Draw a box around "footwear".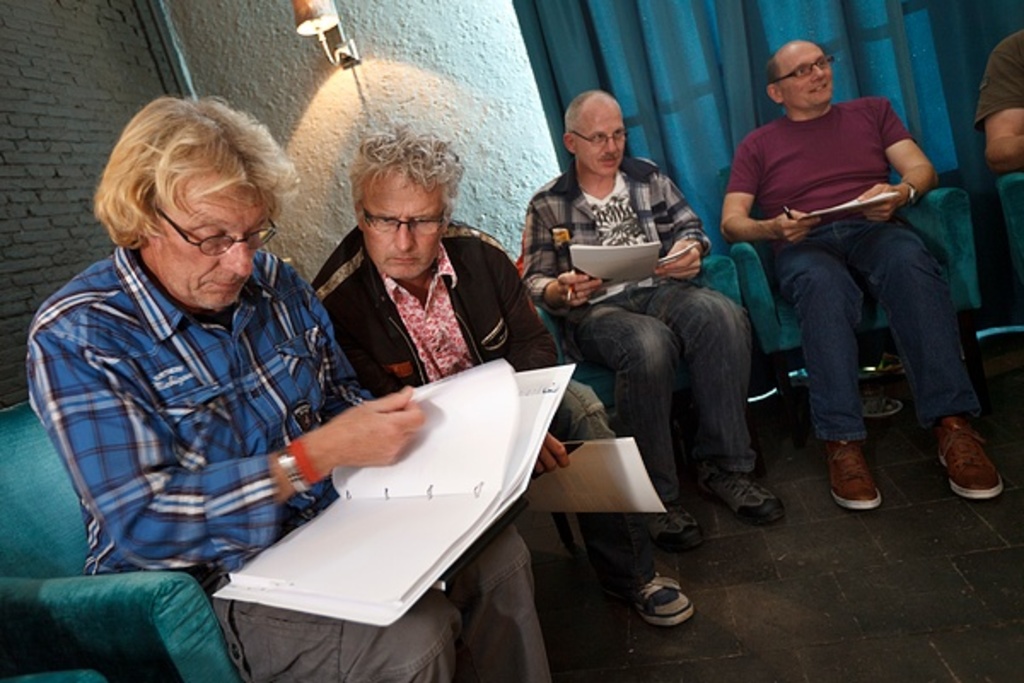
940,417,1002,499.
